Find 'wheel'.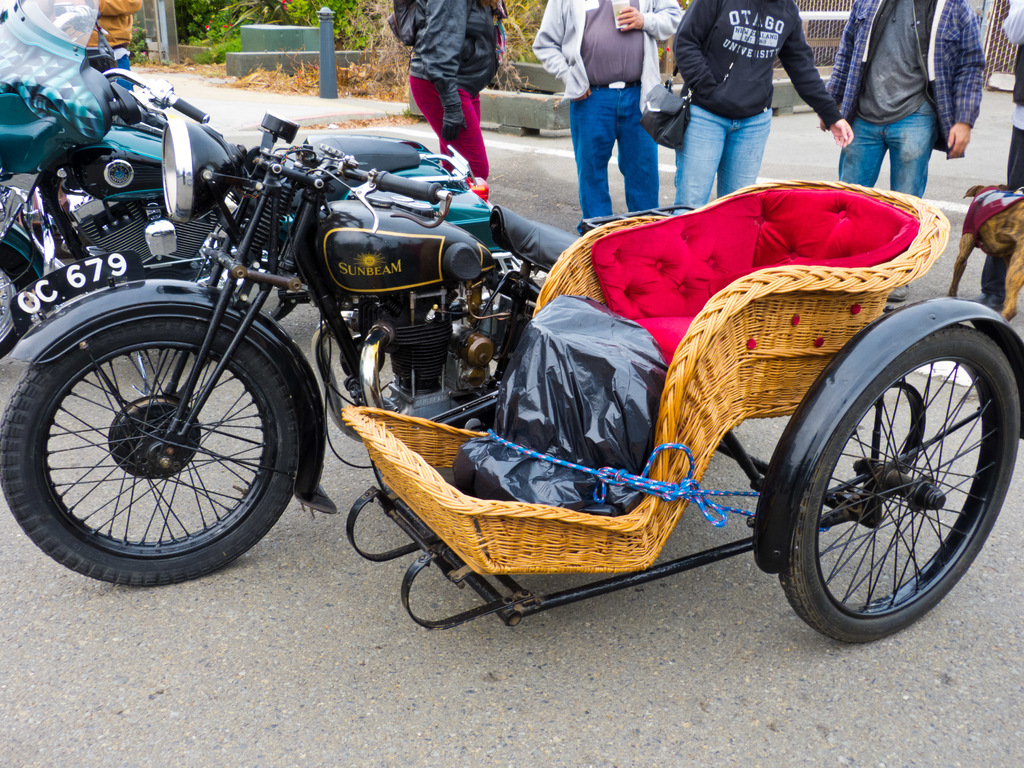
bbox=[785, 310, 993, 637].
